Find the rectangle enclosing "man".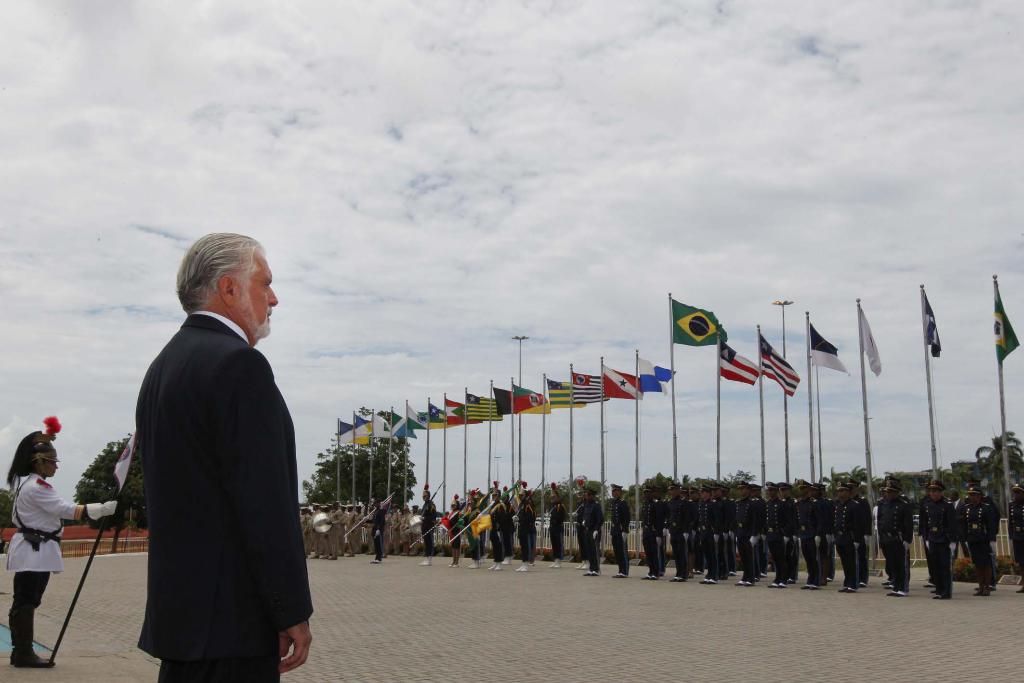
locate(115, 216, 324, 682).
